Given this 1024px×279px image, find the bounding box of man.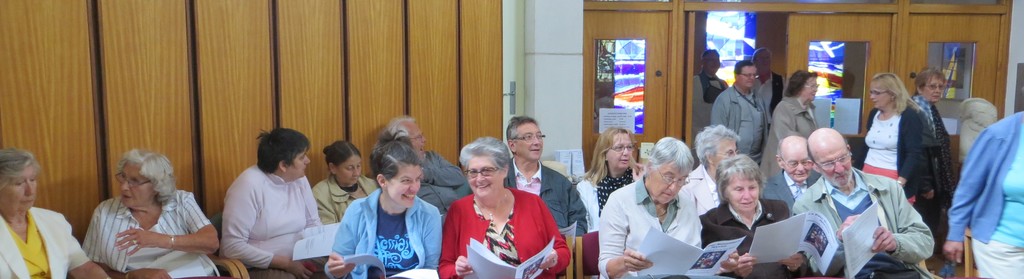
[754, 138, 825, 209].
